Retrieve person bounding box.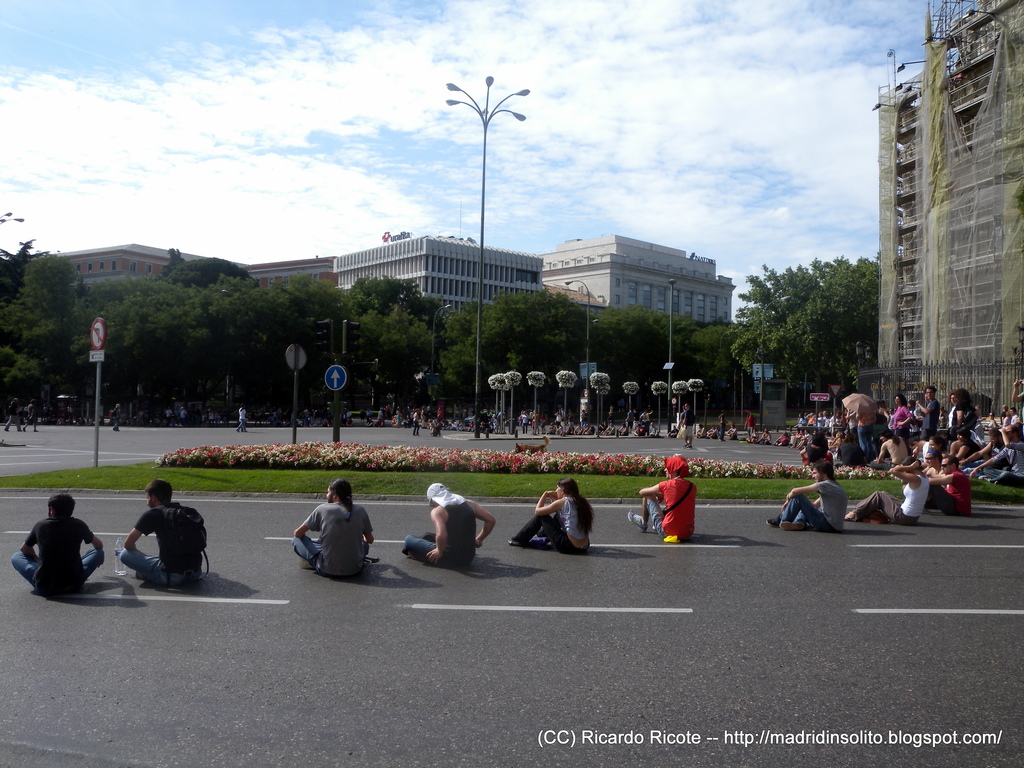
Bounding box: bbox(929, 456, 970, 515).
